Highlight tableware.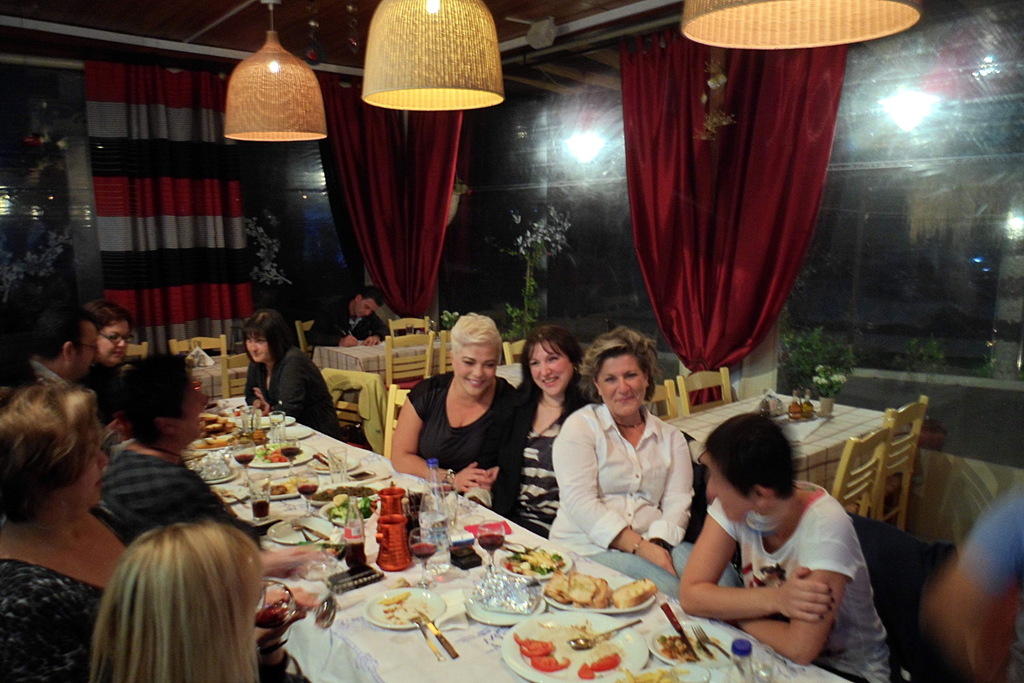
Highlighted region: Rect(274, 413, 290, 432).
